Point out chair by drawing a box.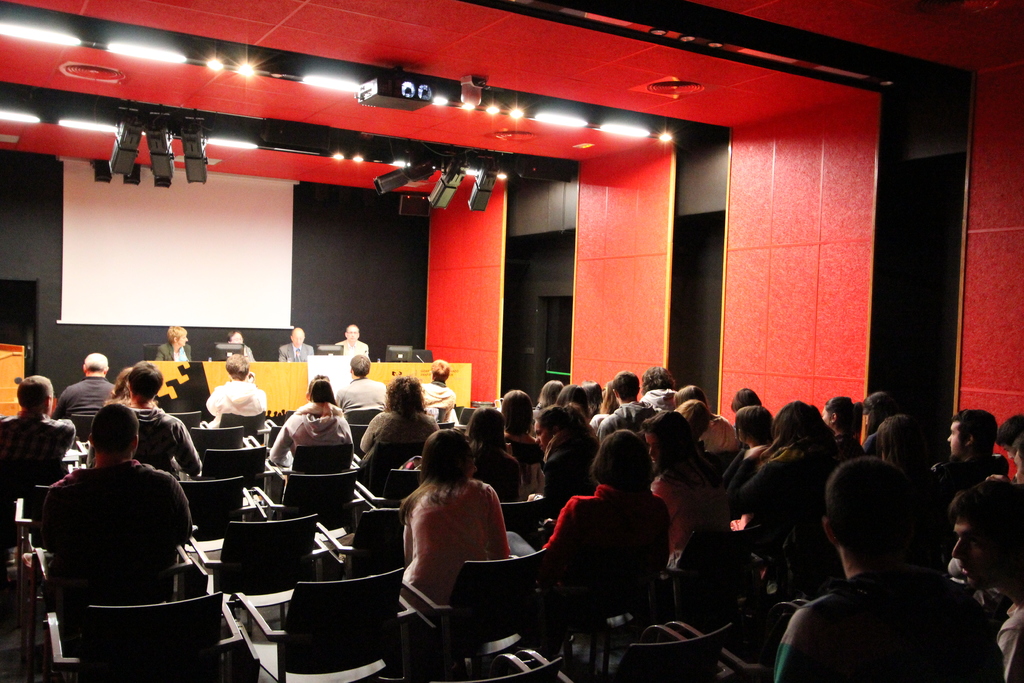
[left=454, top=408, right=474, bottom=427].
